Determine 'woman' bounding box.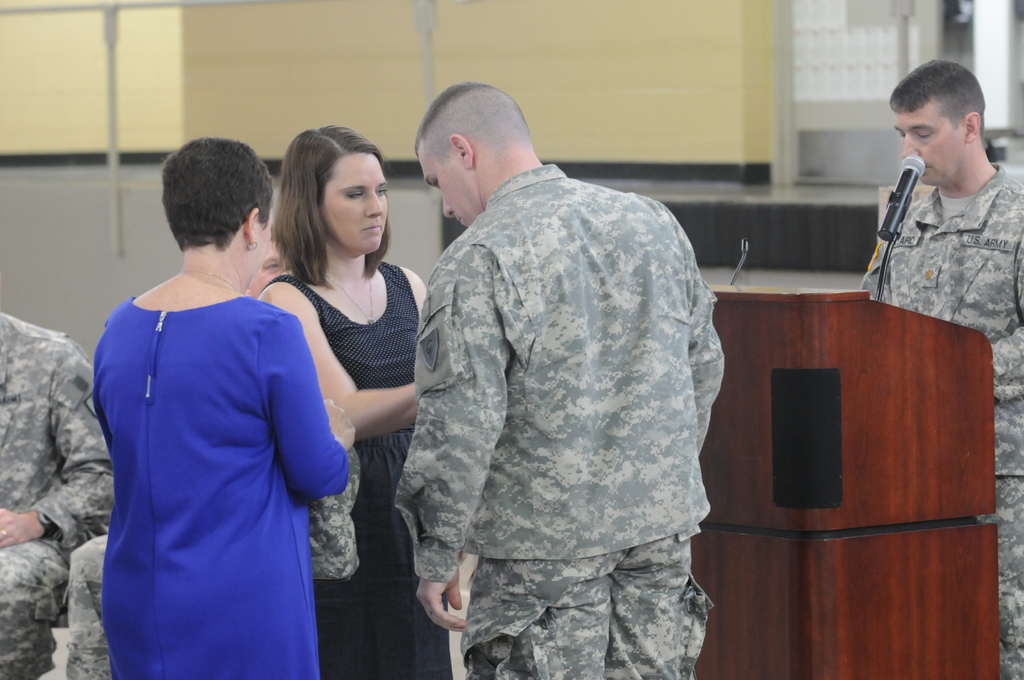
Determined: [255,125,451,678].
